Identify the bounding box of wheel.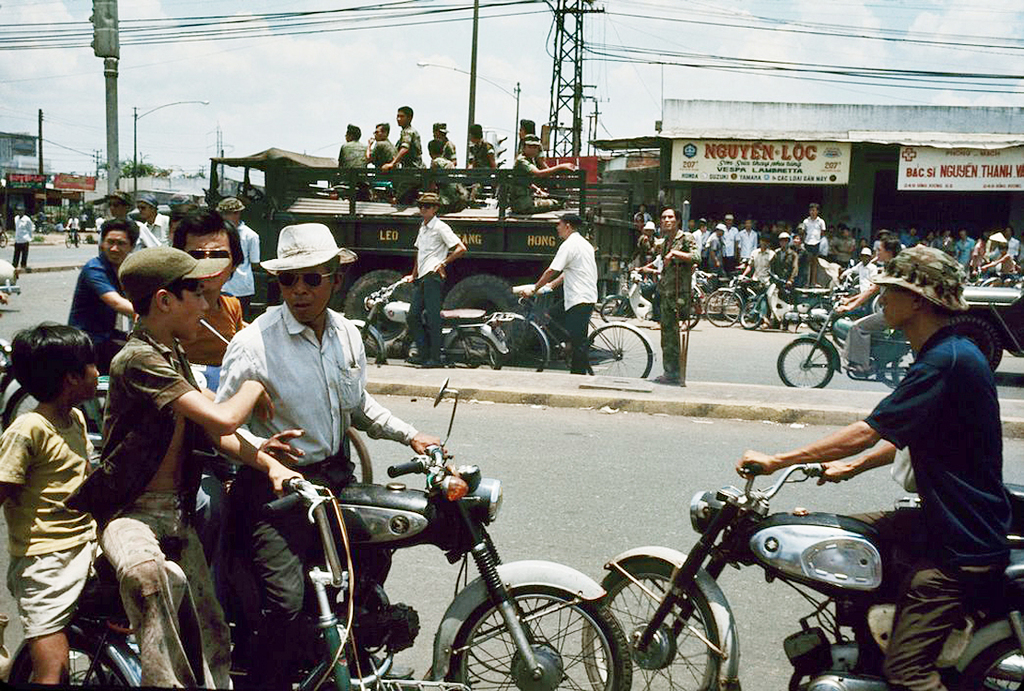
bbox=[891, 346, 910, 383].
